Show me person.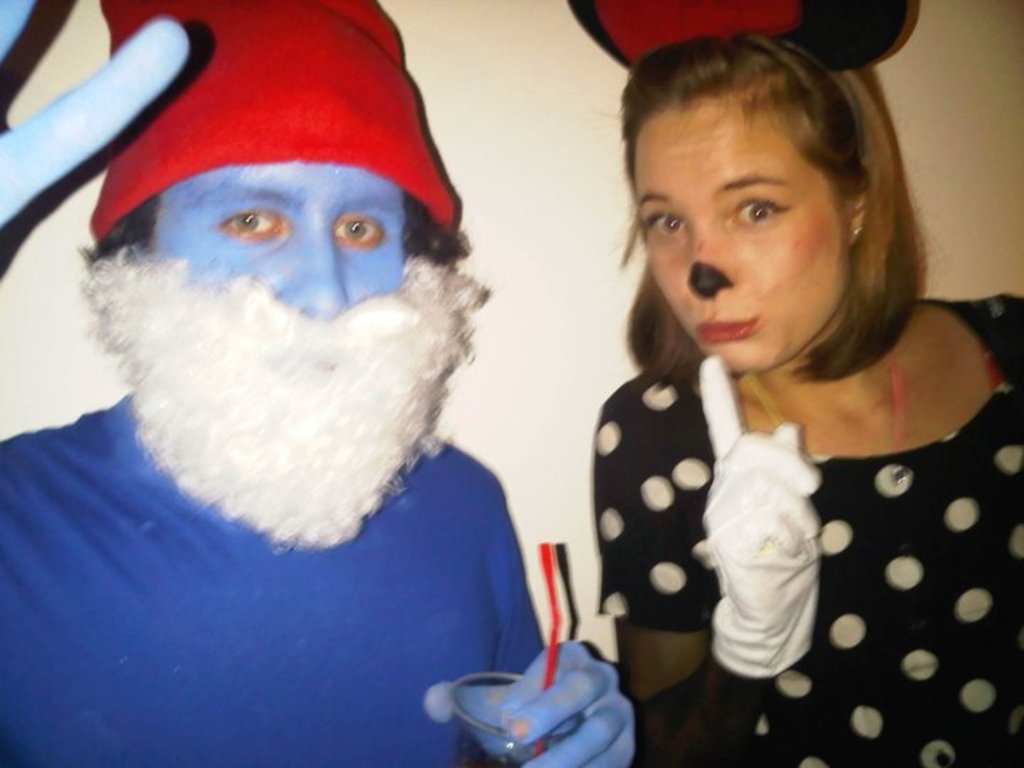
person is here: 582,26,1023,767.
